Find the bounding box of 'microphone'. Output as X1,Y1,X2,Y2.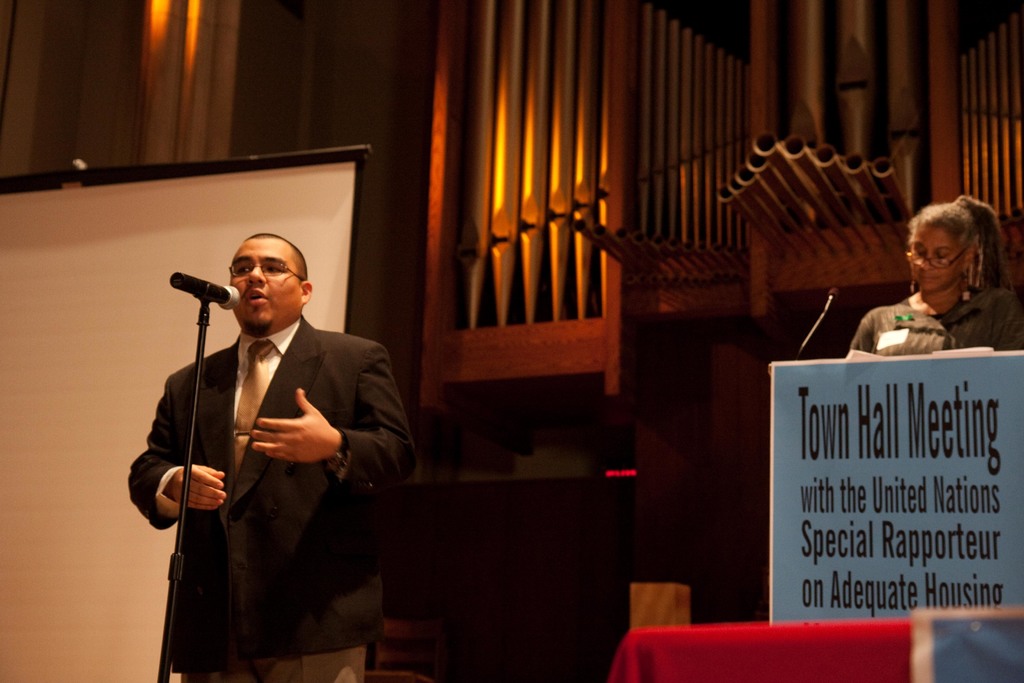
160,267,246,320.
